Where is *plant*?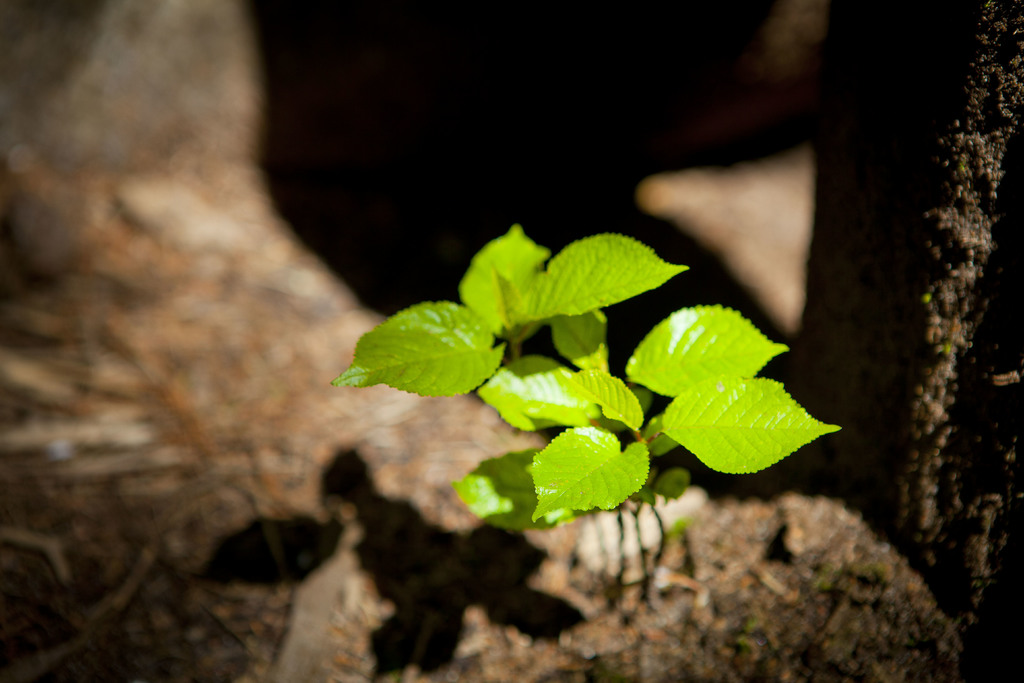
316,206,852,602.
